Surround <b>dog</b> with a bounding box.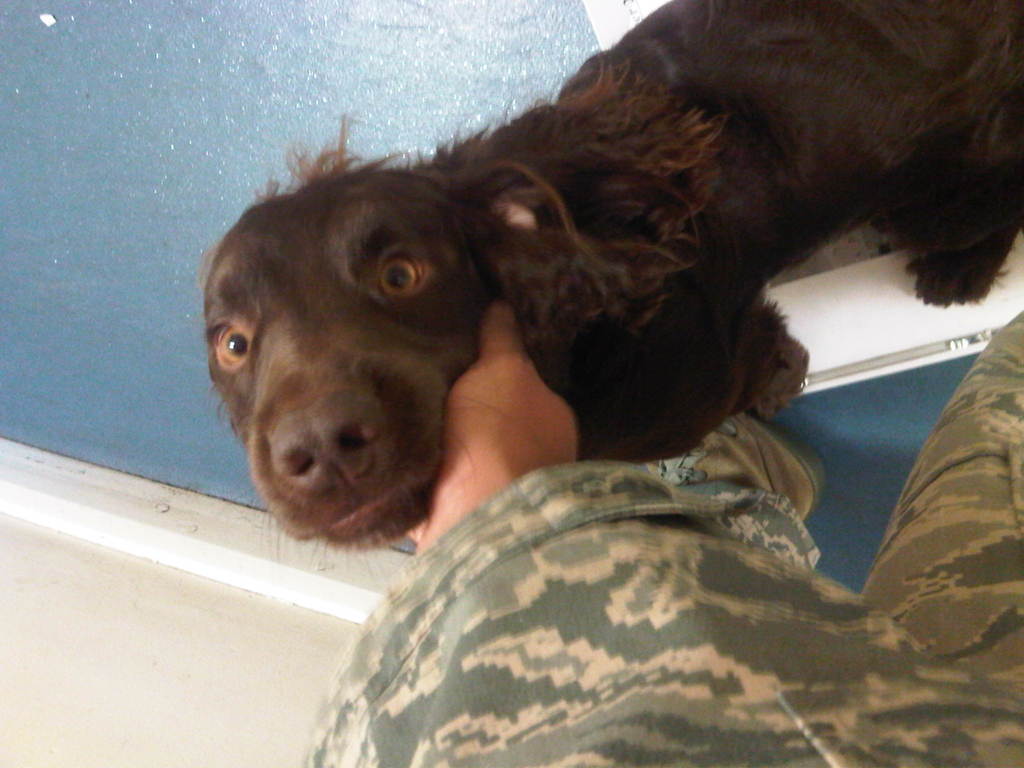
detection(200, 0, 1023, 559).
